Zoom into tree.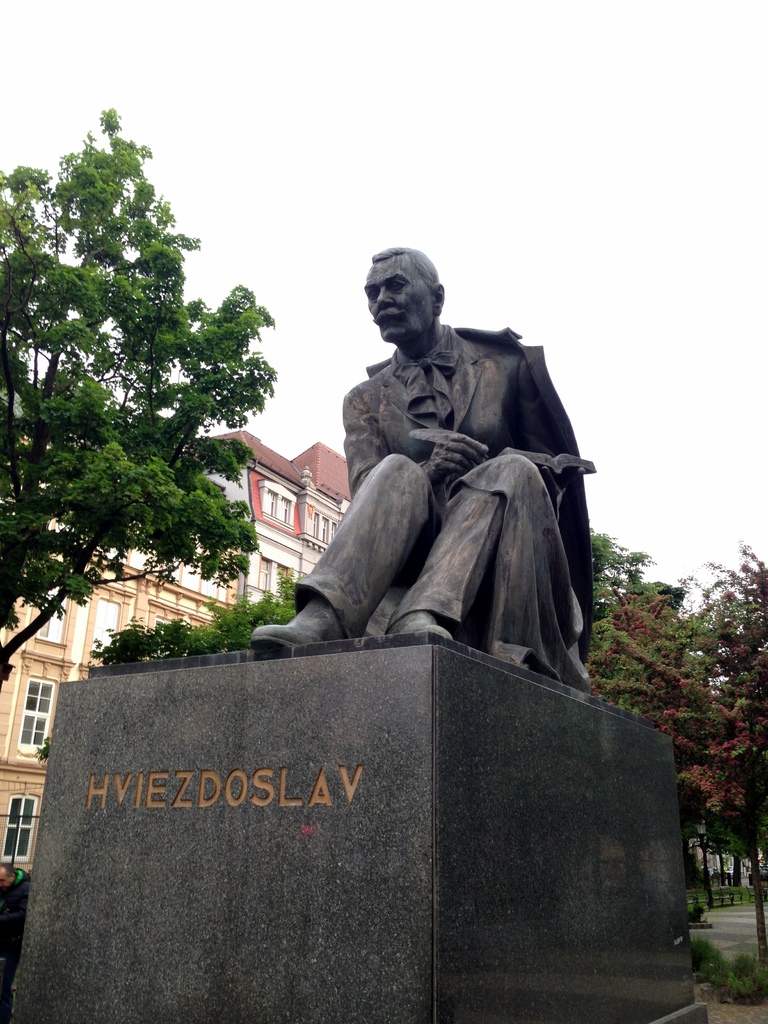
Zoom target: [580, 520, 767, 979].
